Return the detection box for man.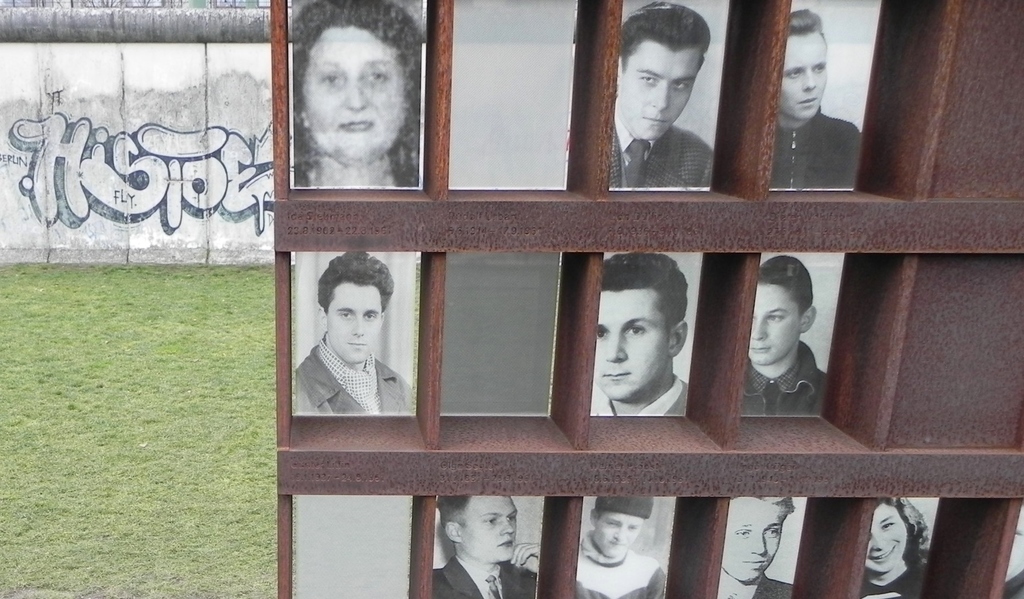
detection(714, 497, 792, 598).
